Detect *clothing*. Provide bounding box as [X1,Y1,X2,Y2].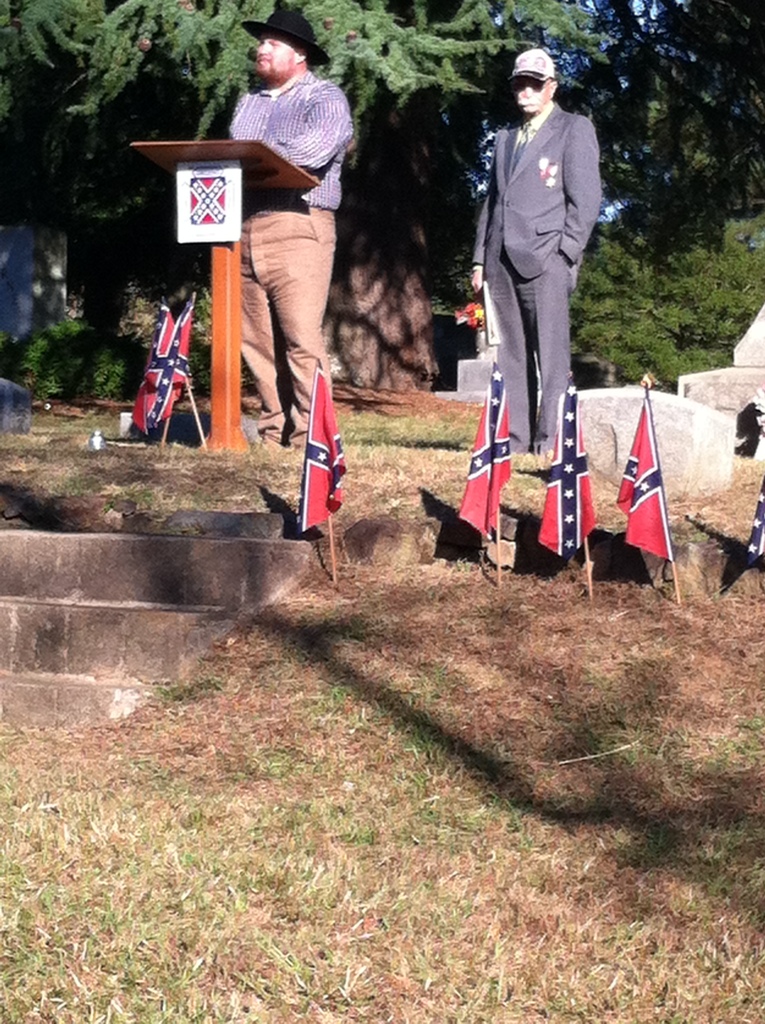
[472,97,600,458].
